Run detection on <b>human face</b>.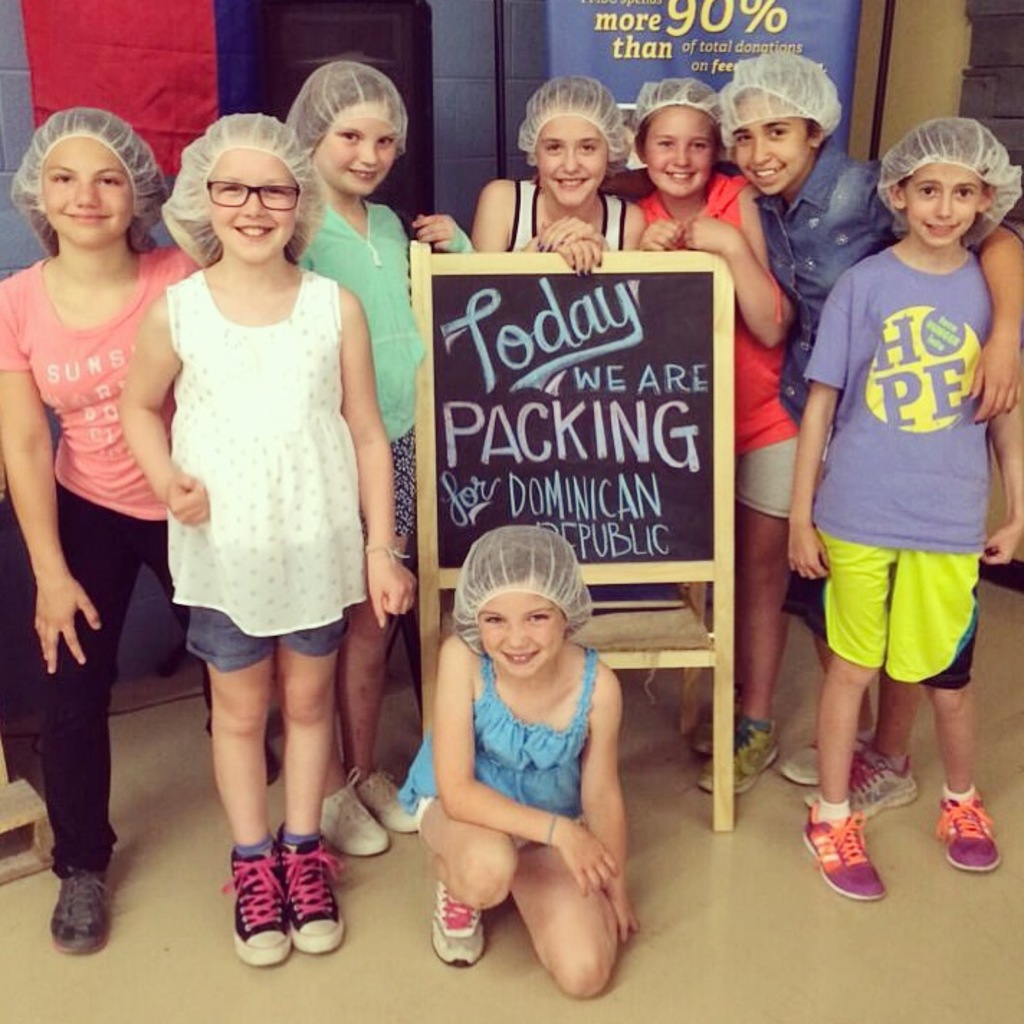
Result: 43/122/144/252.
